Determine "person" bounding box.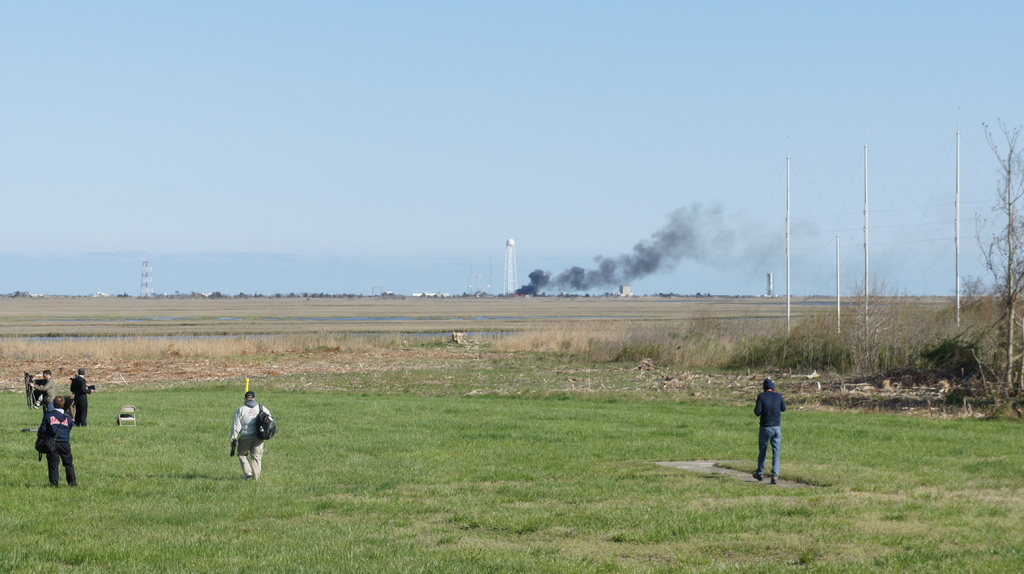
Determined: box=[755, 378, 785, 484].
